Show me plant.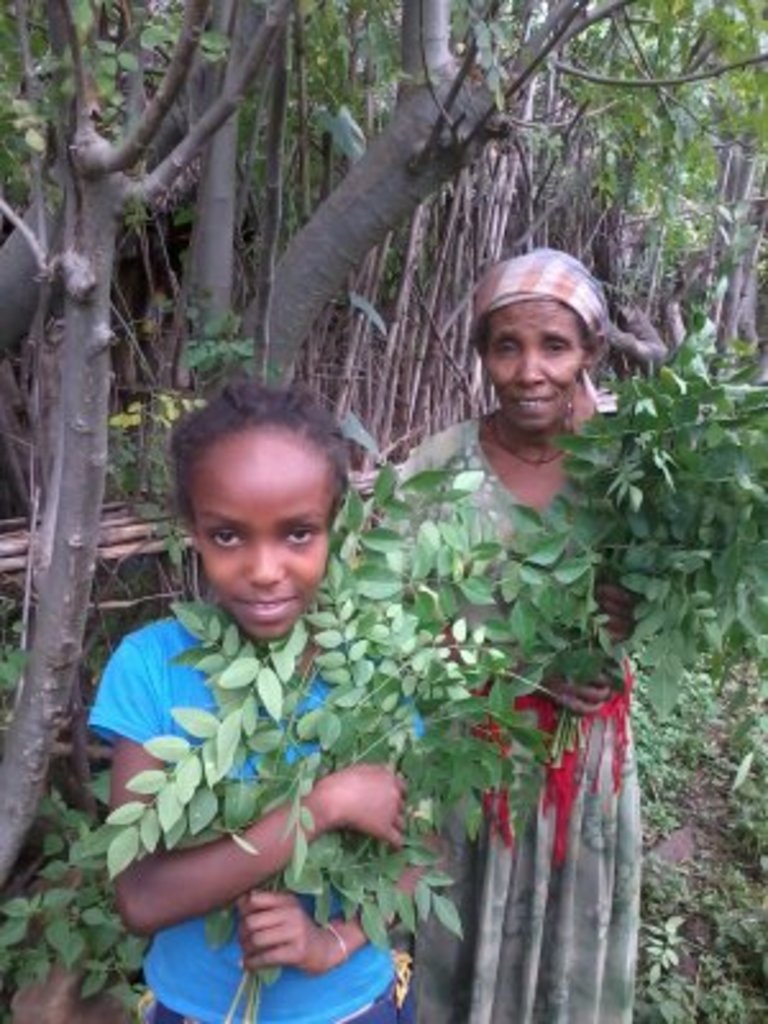
plant is here: {"left": 625, "top": 627, "right": 748, "bottom": 845}.
